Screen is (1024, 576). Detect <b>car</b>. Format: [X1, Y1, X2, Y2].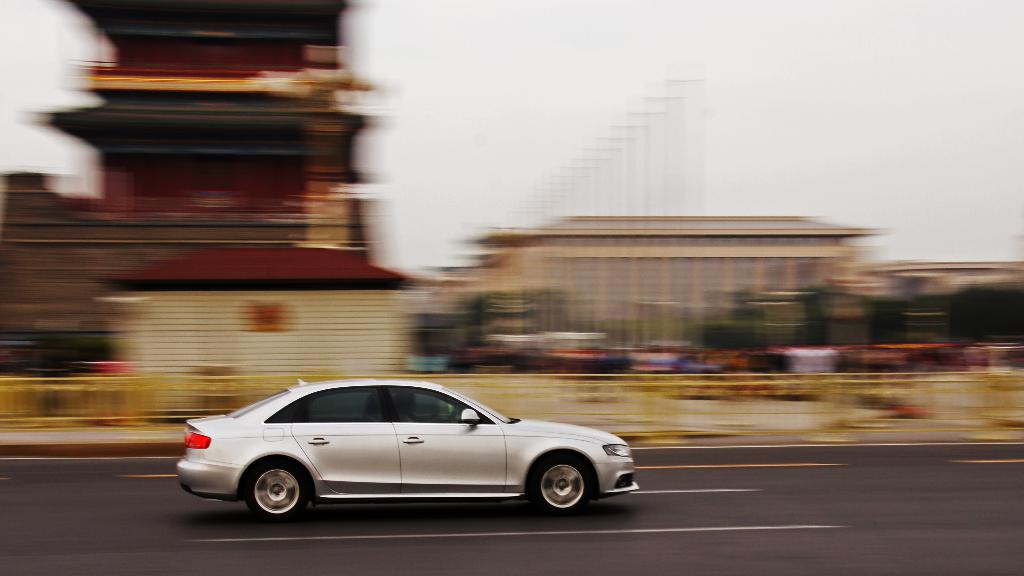
[173, 372, 632, 521].
